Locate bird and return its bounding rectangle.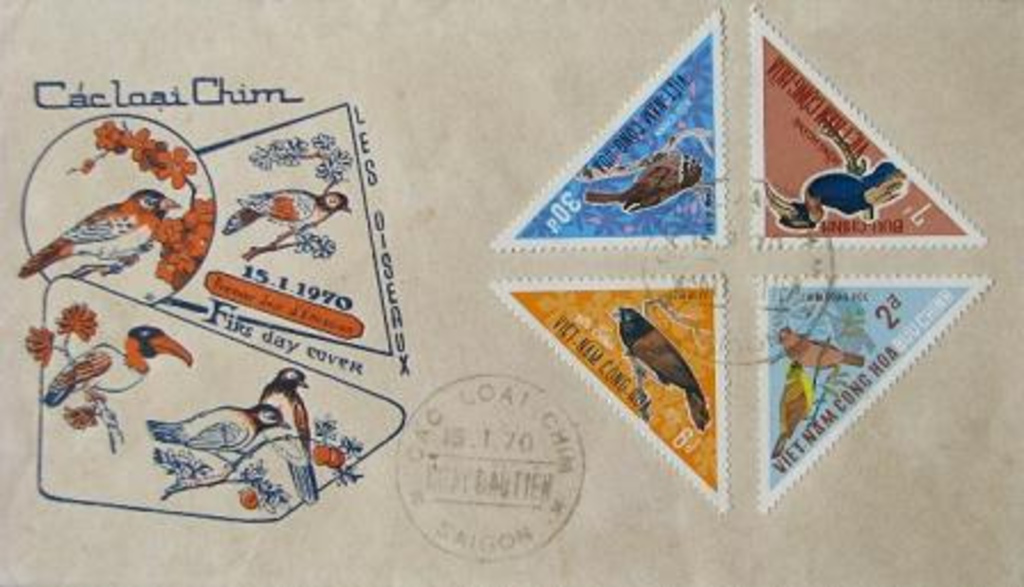
(left=222, top=183, right=352, bottom=244).
